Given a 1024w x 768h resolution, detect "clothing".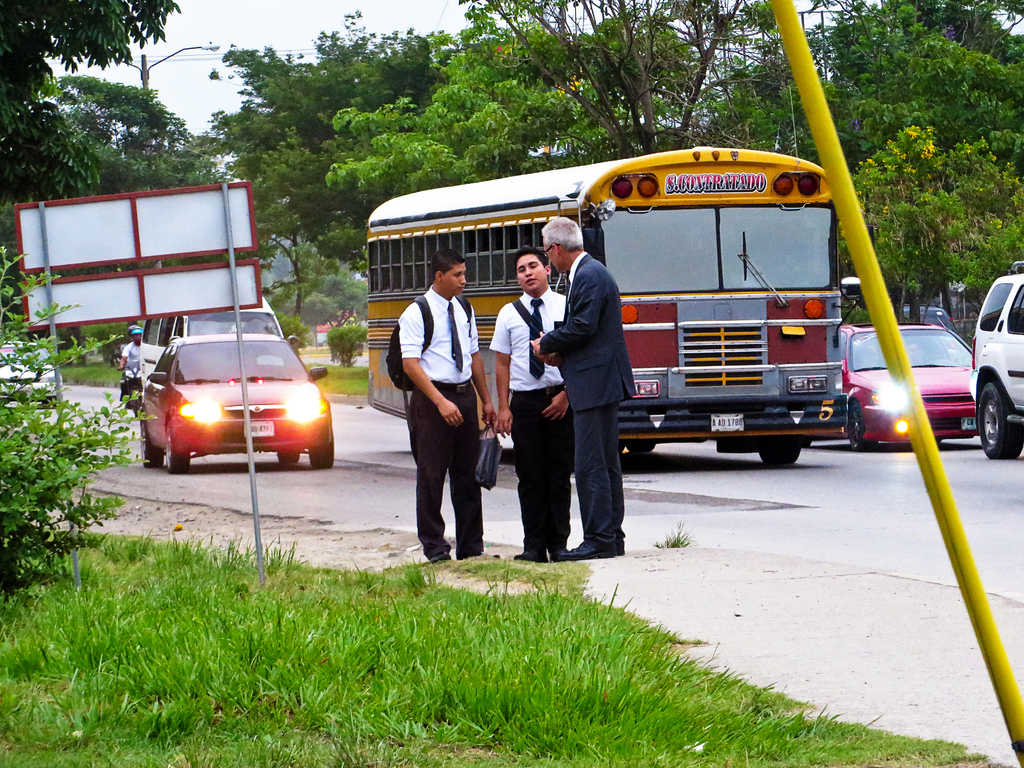
(122, 343, 146, 392).
